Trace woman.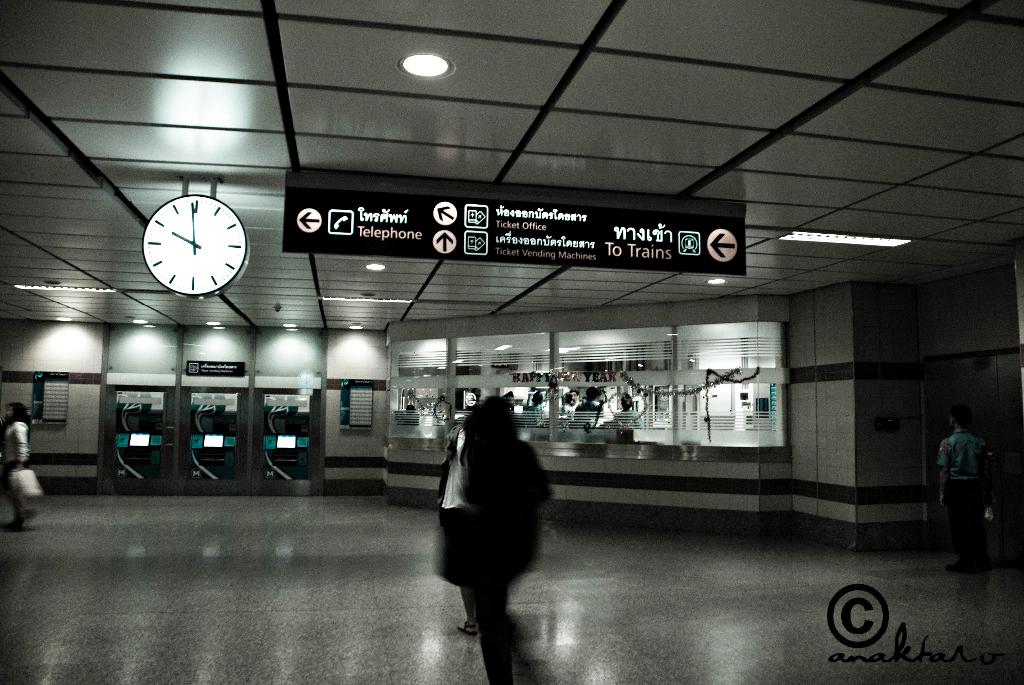
Traced to <region>451, 394, 554, 684</region>.
